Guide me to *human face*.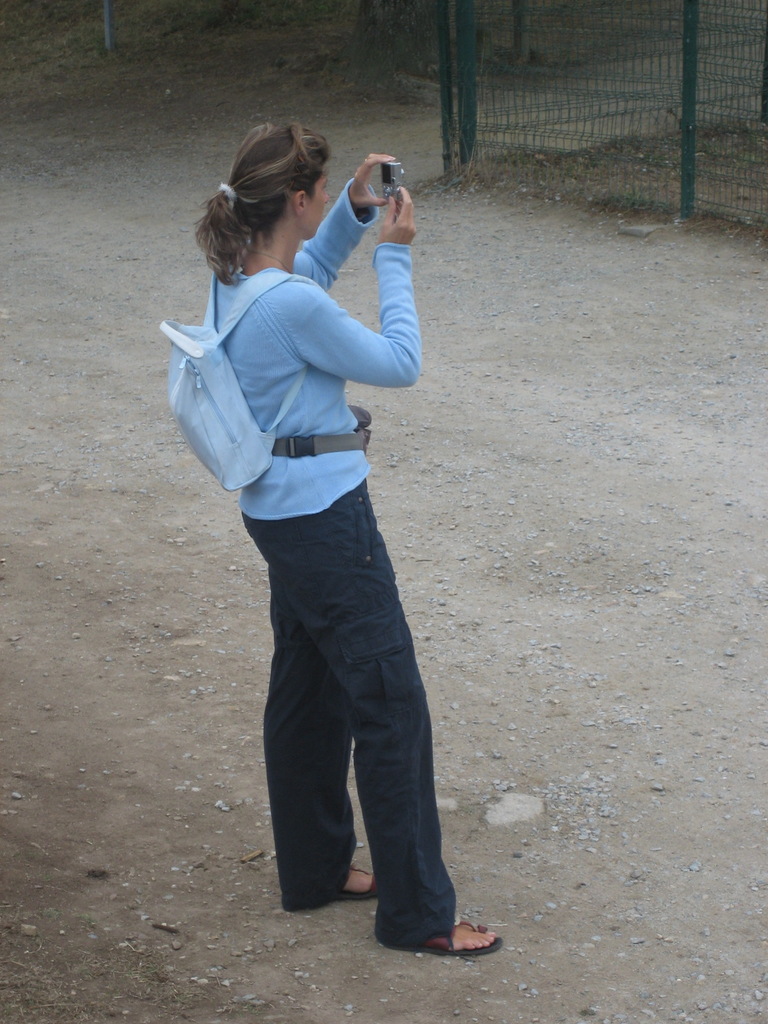
Guidance: box=[303, 163, 330, 238].
